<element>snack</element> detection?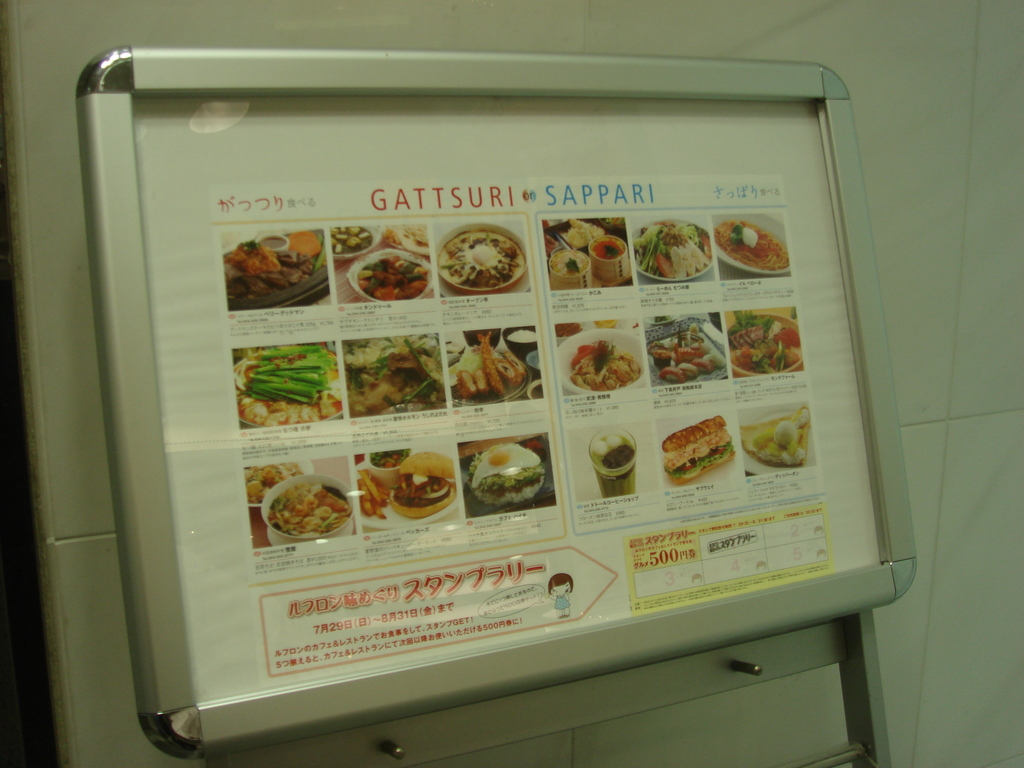
bbox=(433, 229, 523, 297)
